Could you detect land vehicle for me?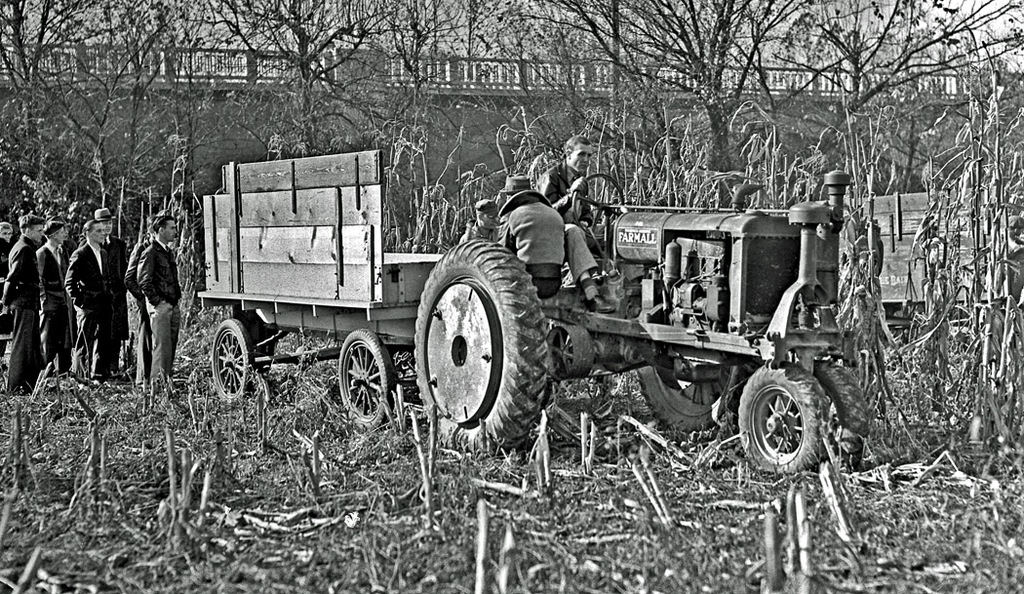
Detection result: select_region(202, 140, 867, 468).
